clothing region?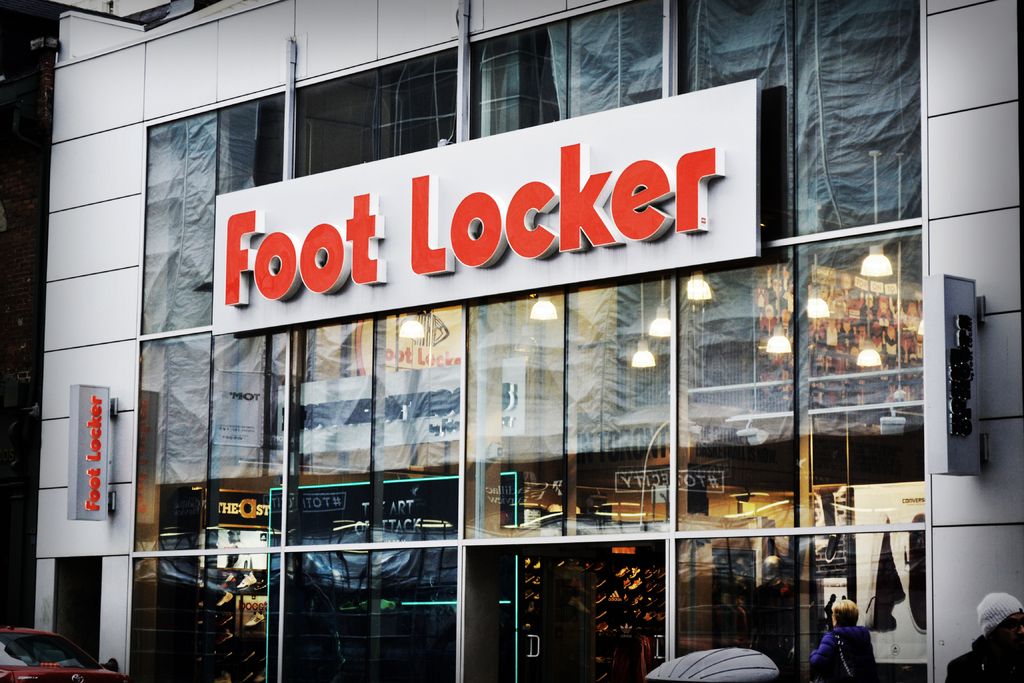
812:619:870:682
